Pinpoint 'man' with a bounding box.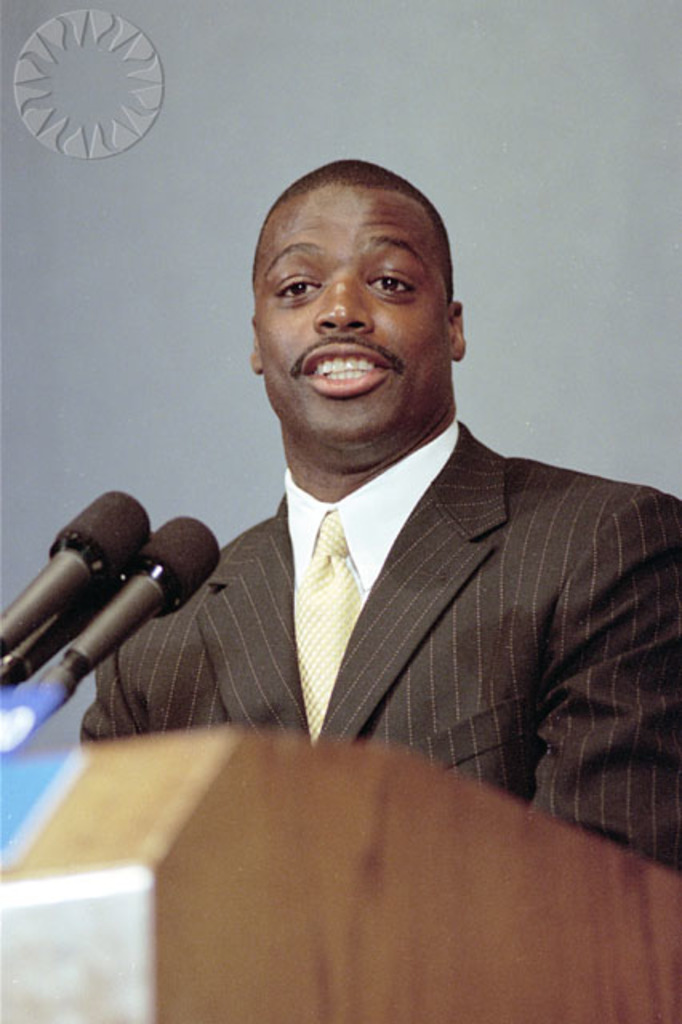
80:155:680:888.
